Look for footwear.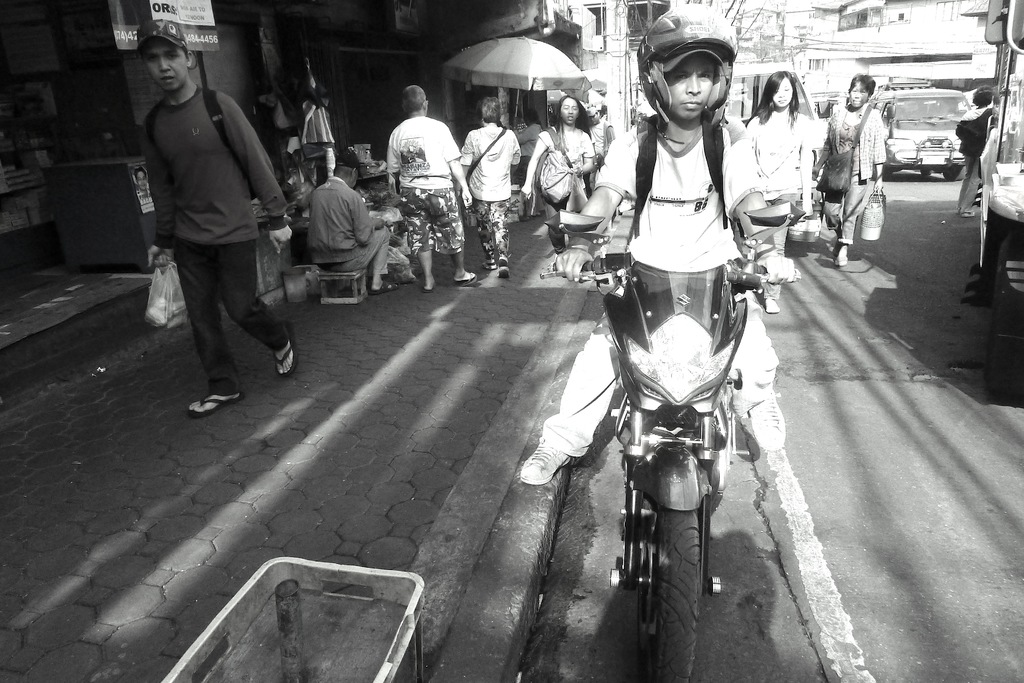
Found: {"left": 833, "top": 251, "right": 848, "bottom": 267}.
